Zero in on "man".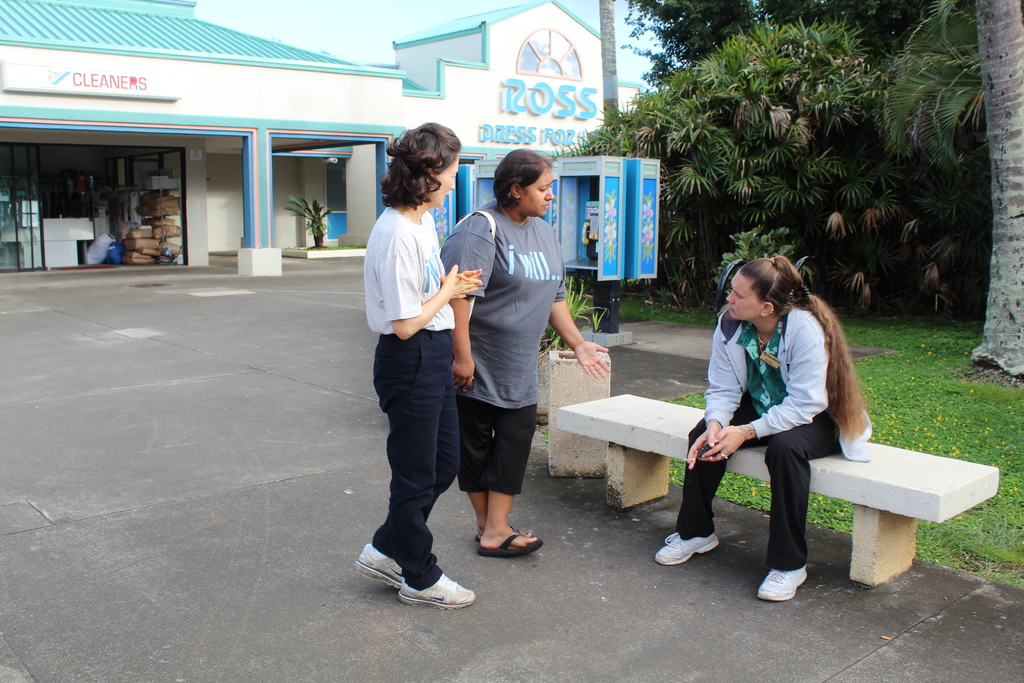
Zeroed in: l=353, t=131, r=480, b=598.
